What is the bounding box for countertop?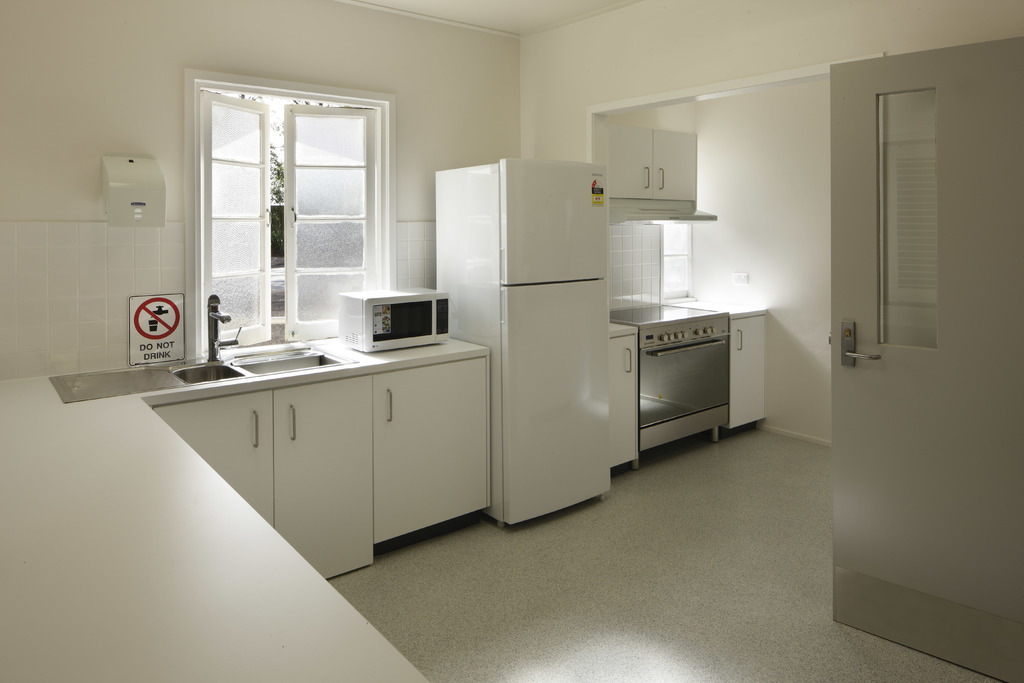
[x1=0, y1=329, x2=496, y2=682].
